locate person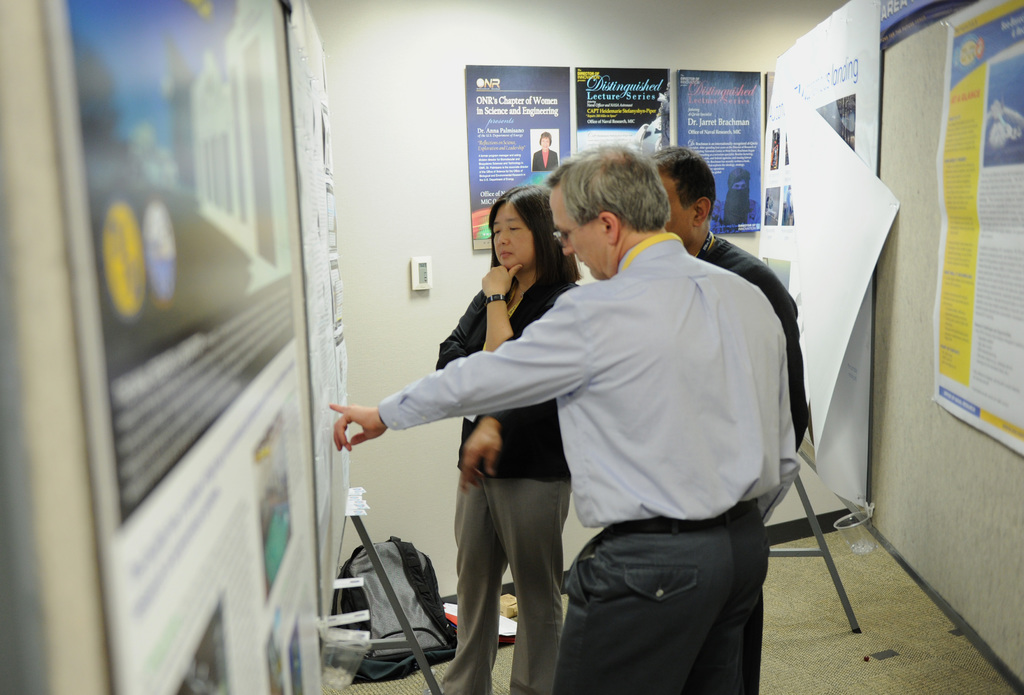
{"left": 433, "top": 189, "right": 584, "bottom": 694}
